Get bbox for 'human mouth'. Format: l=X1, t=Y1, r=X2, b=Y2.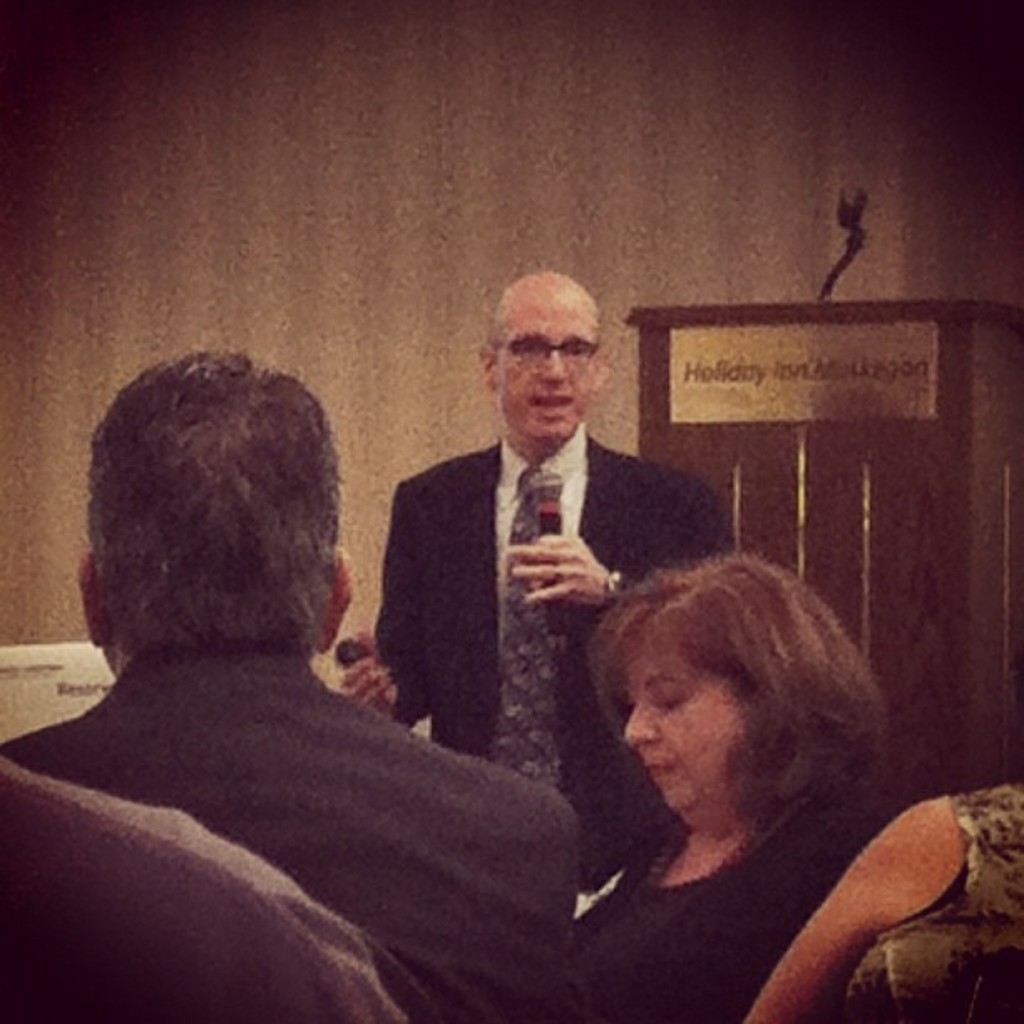
l=530, t=397, r=574, b=415.
